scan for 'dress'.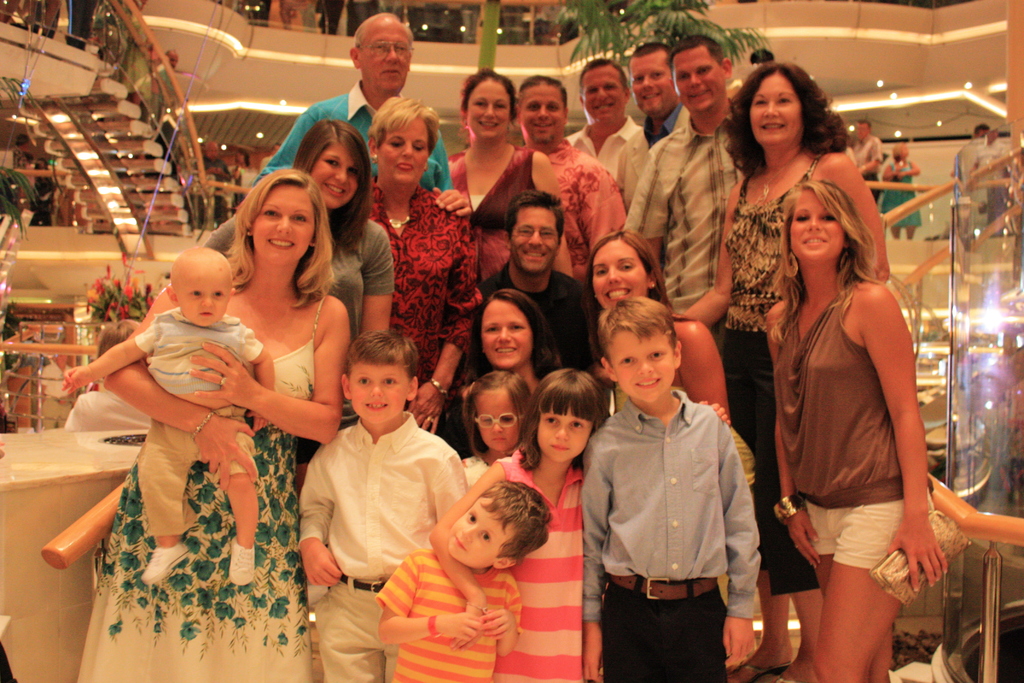
Scan result: 494/448/584/682.
